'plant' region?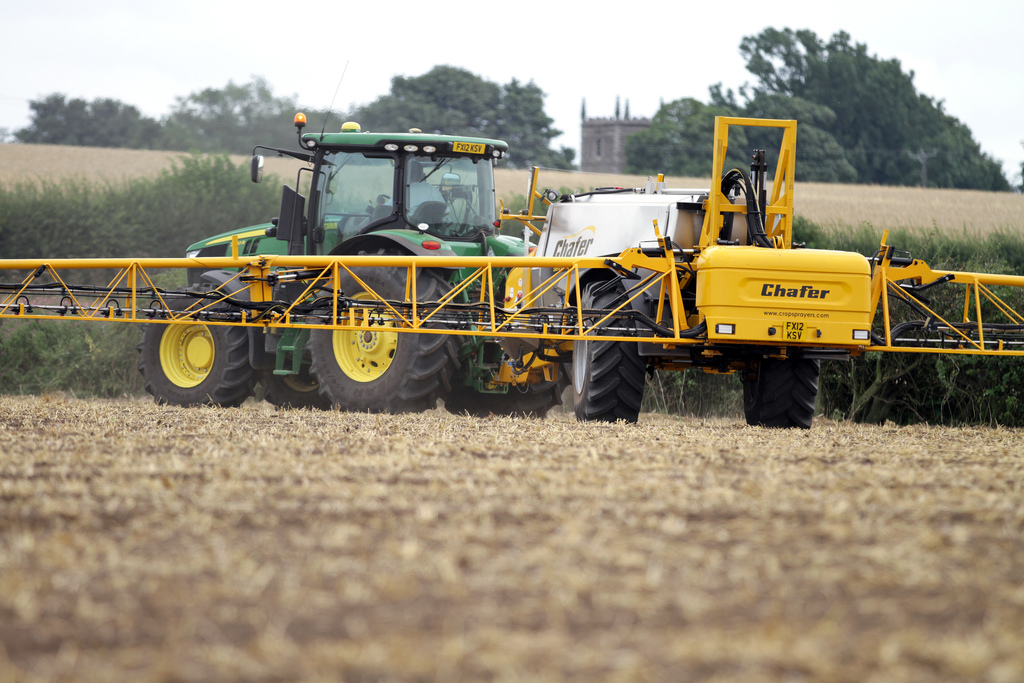
<box>491,194,561,263</box>
